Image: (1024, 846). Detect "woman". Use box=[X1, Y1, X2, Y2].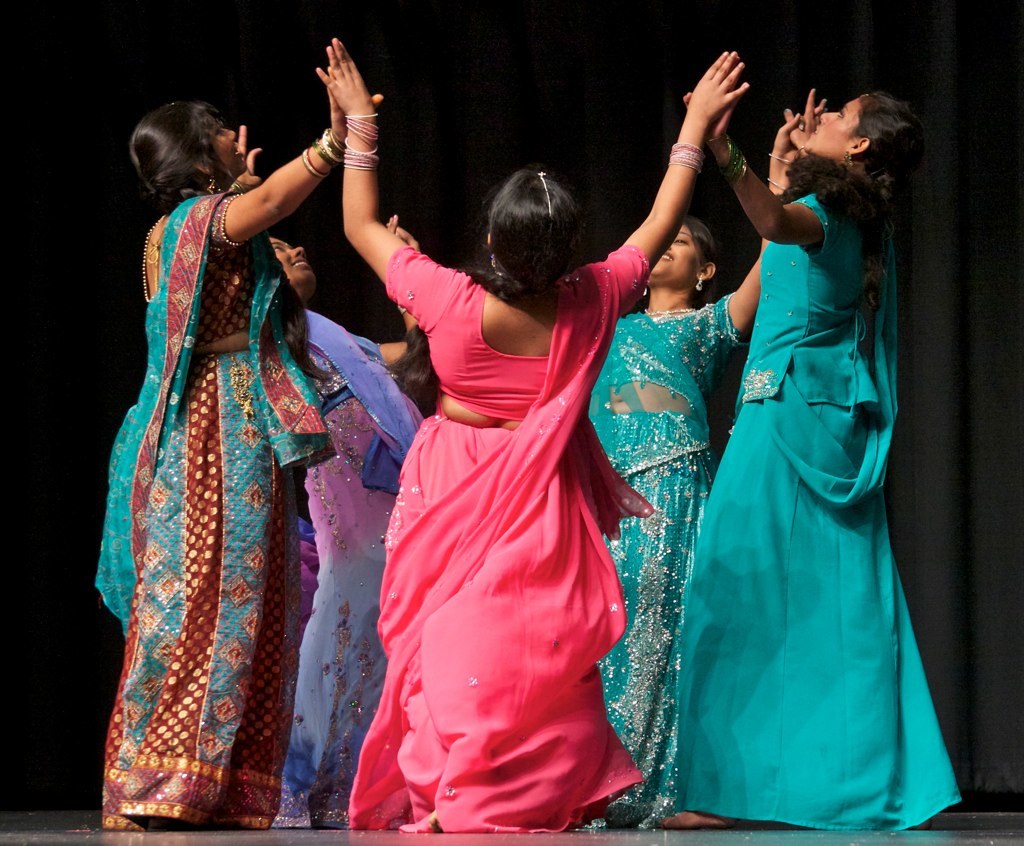
box=[240, 122, 440, 828].
